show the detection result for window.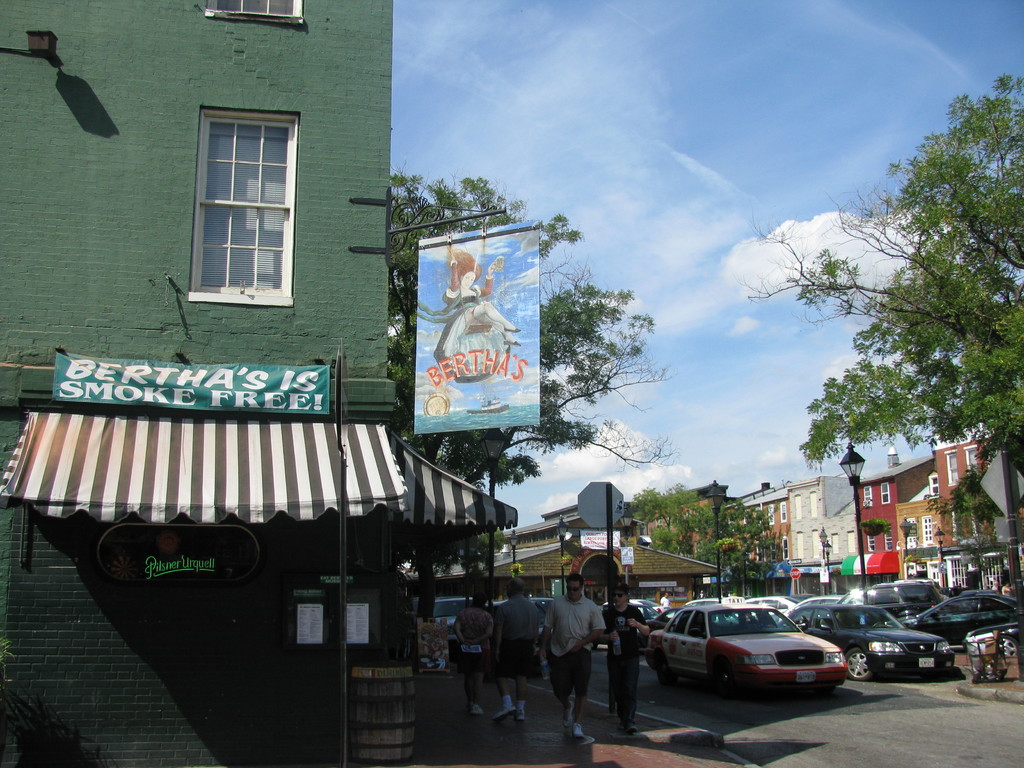
box=[907, 585, 936, 606].
